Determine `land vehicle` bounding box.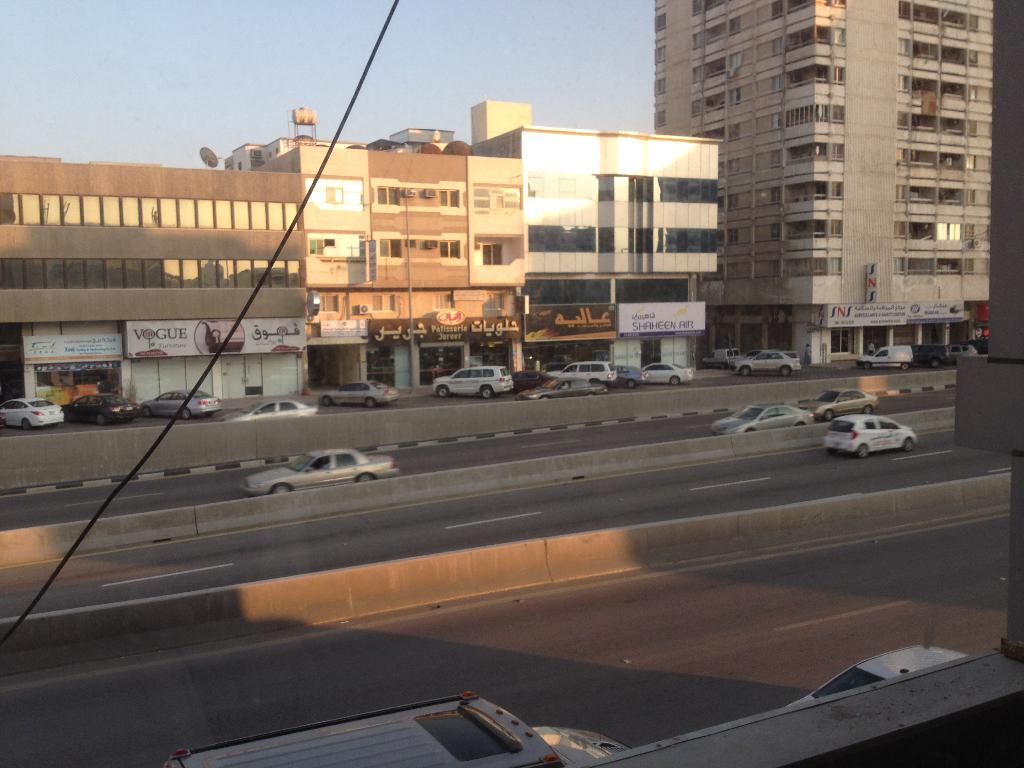
Determined: rect(523, 376, 609, 404).
